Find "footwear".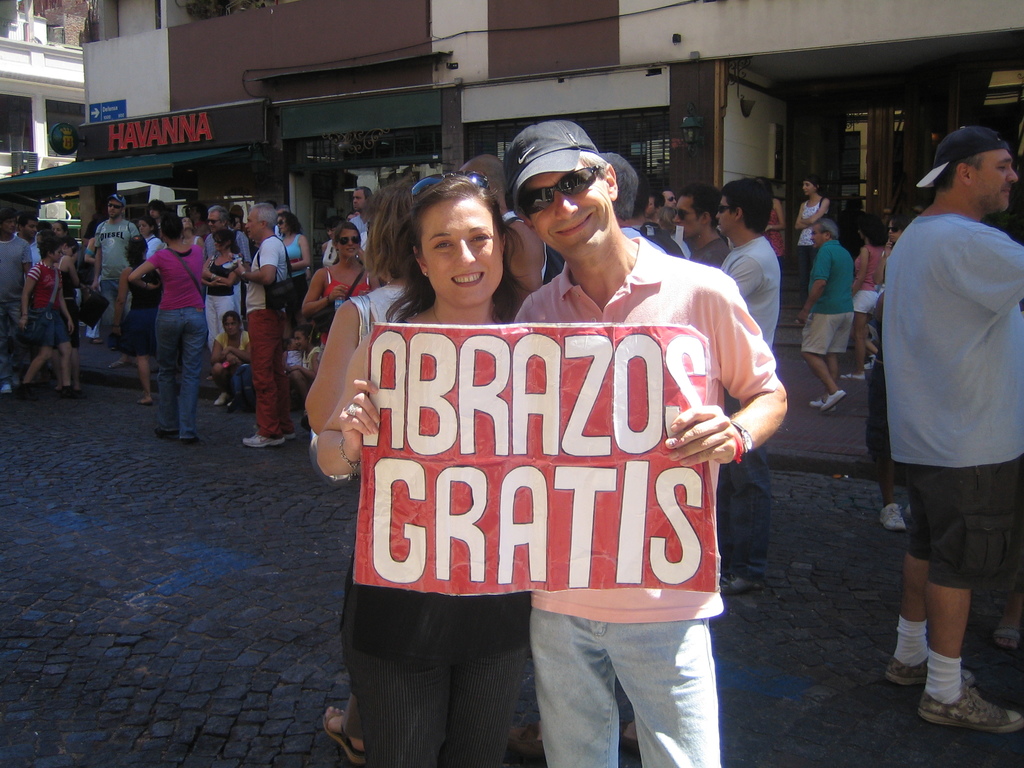
locate(808, 396, 835, 408).
